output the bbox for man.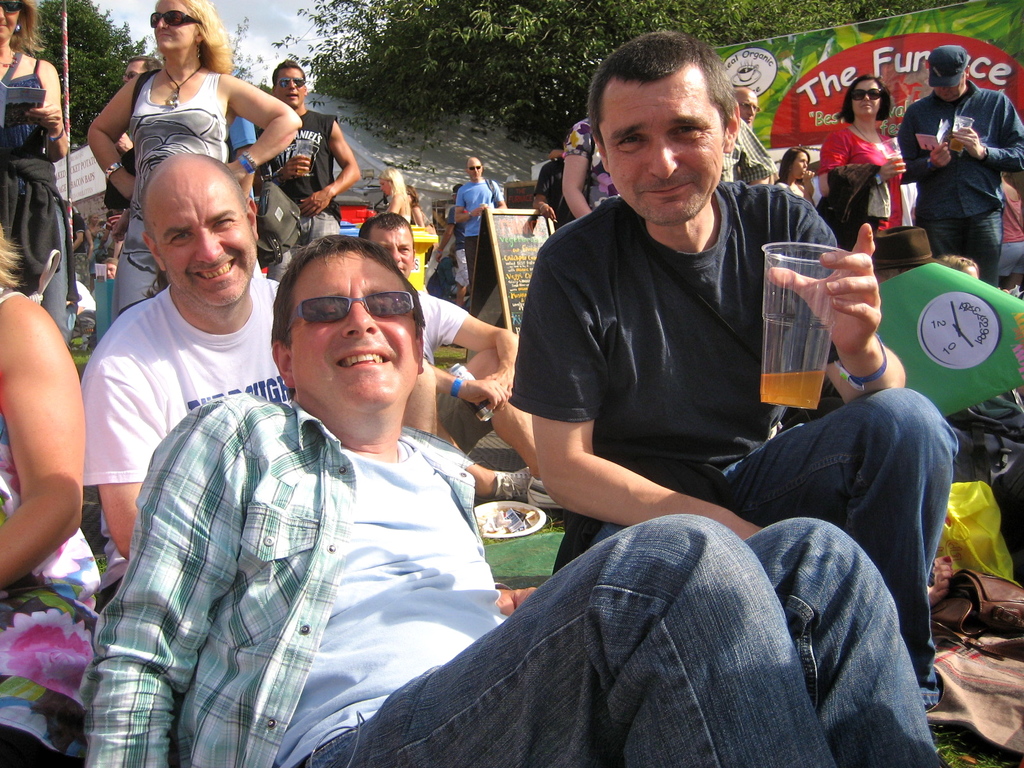
(83, 234, 941, 767).
